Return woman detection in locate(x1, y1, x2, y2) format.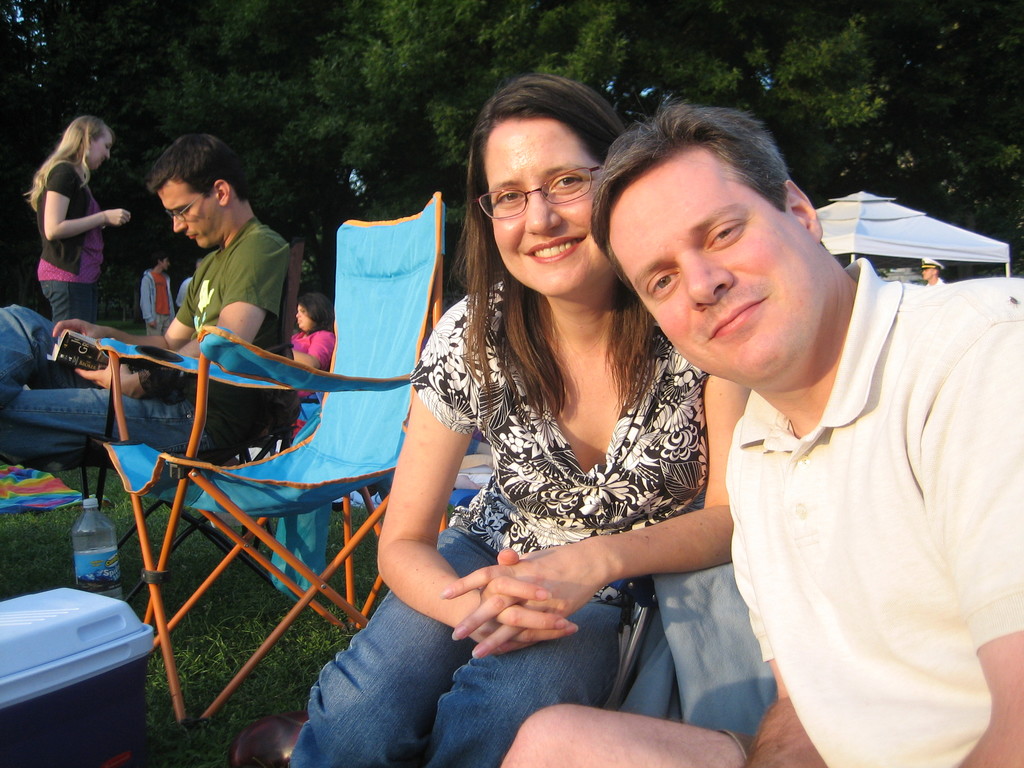
locate(401, 74, 730, 739).
